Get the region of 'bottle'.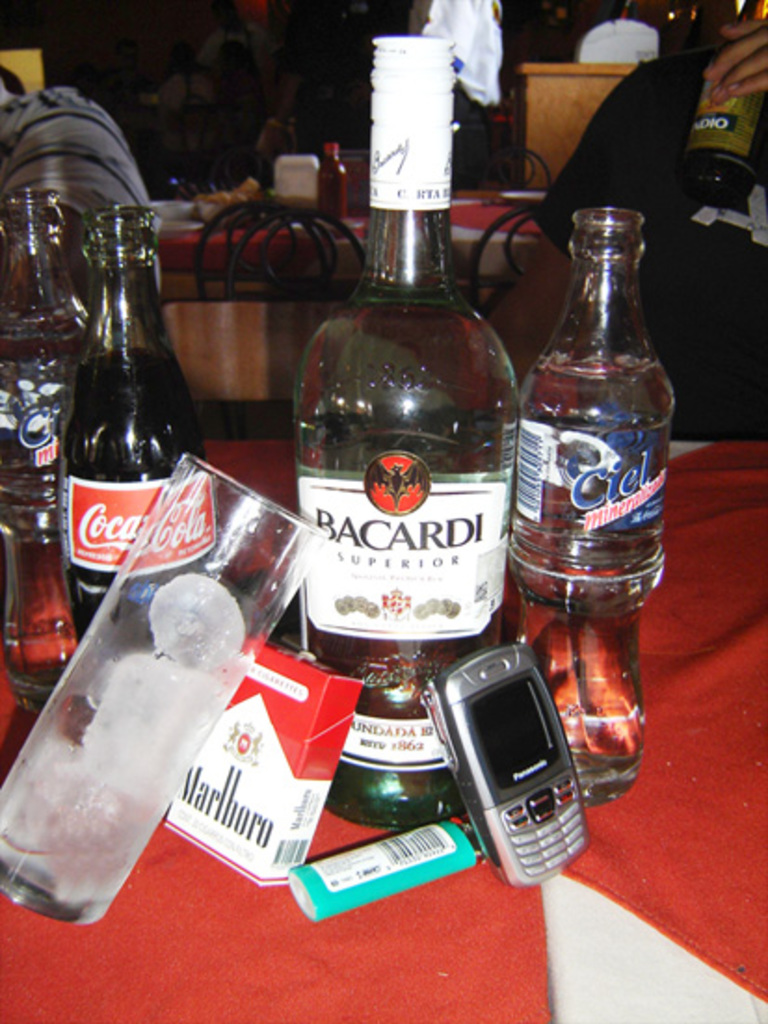
locate(314, 138, 346, 227).
